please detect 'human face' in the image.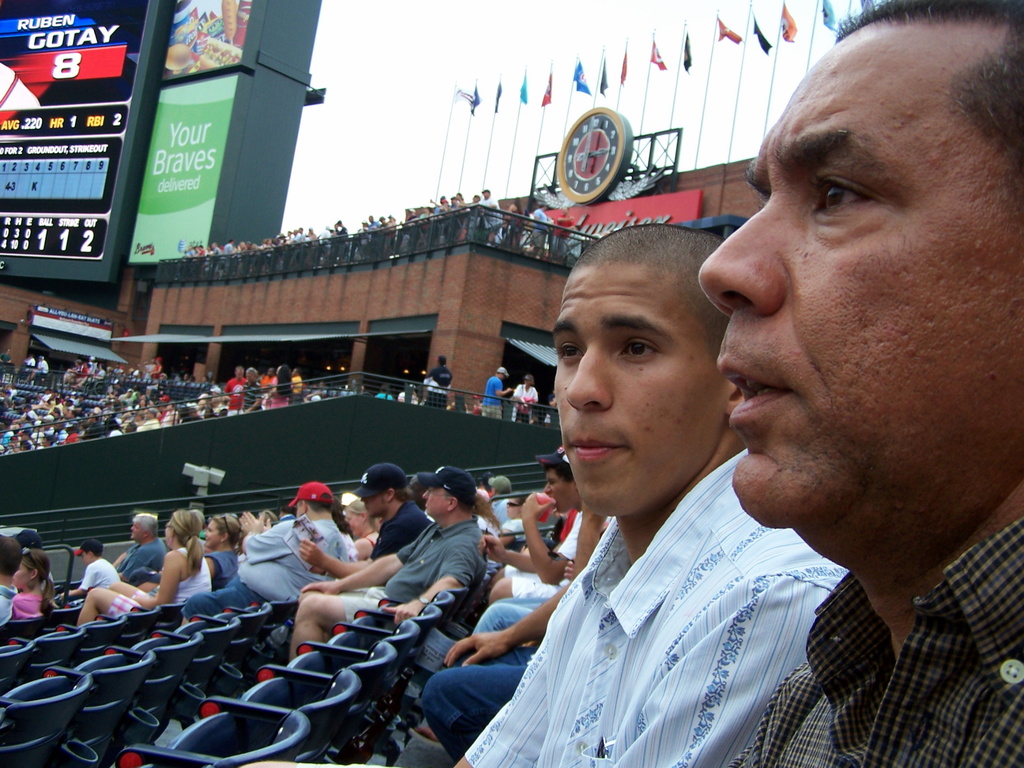
131, 521, 144, 541.
